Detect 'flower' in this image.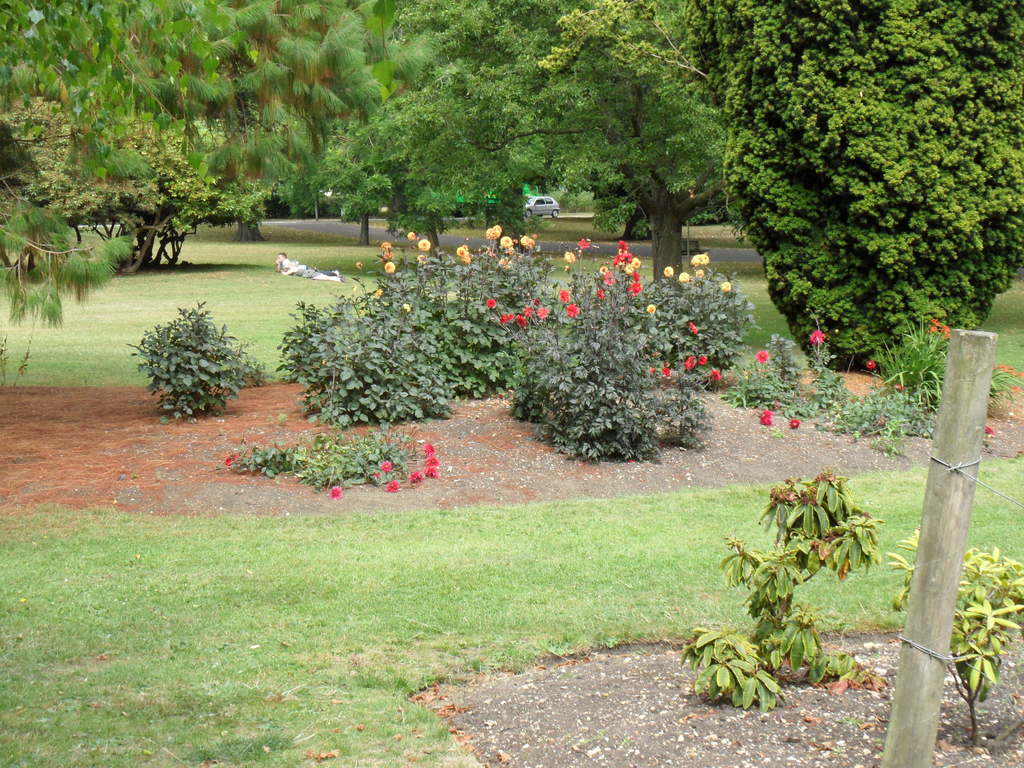
Detection: select_region(929, 319, 950, 338).
